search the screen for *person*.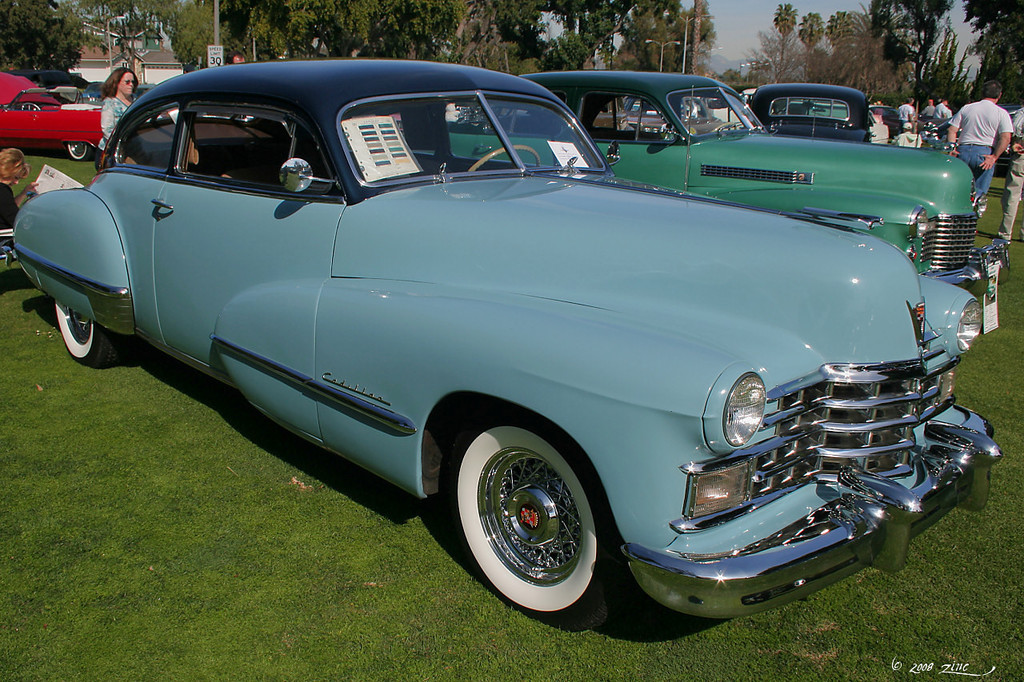
Found at (229, 40, 250, 66).
